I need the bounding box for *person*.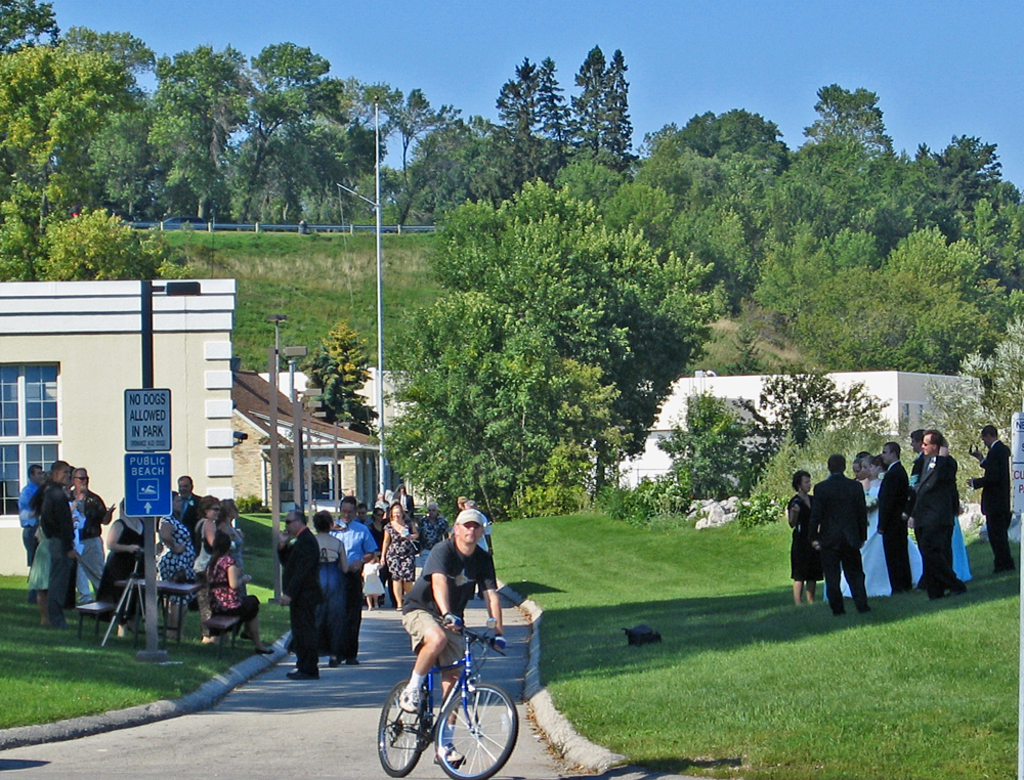
Here it is: (36, 456, 75, 643).
